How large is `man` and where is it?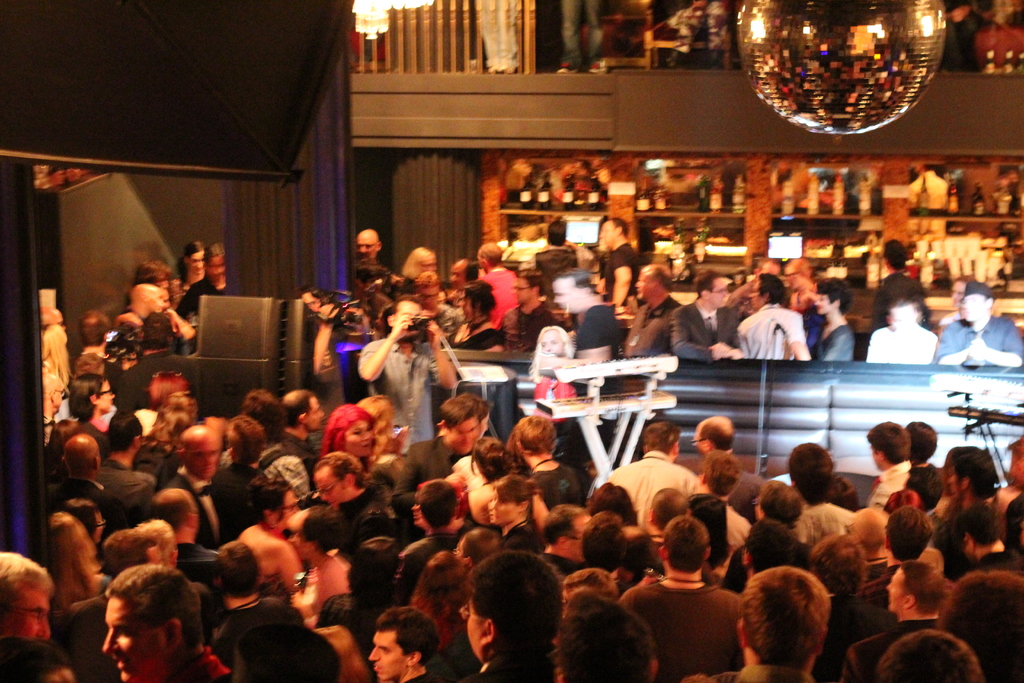
Bounding box: Rect(786, 439, 852, 553).
